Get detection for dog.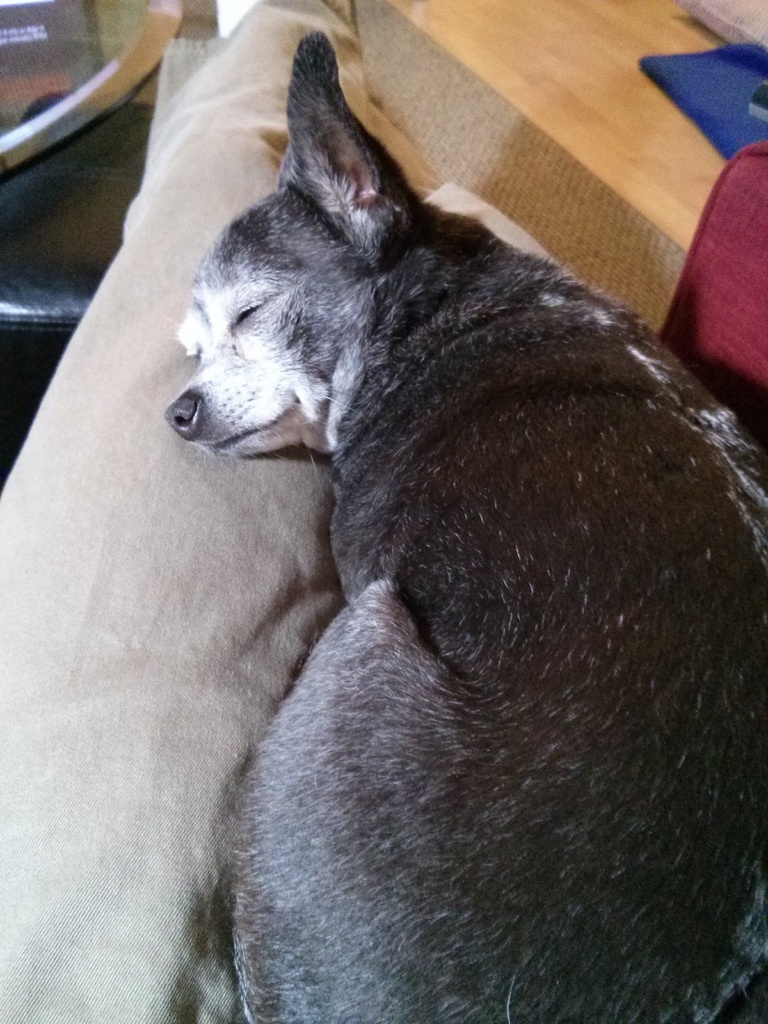
Detection: box(161, 19, 767, 1023).
